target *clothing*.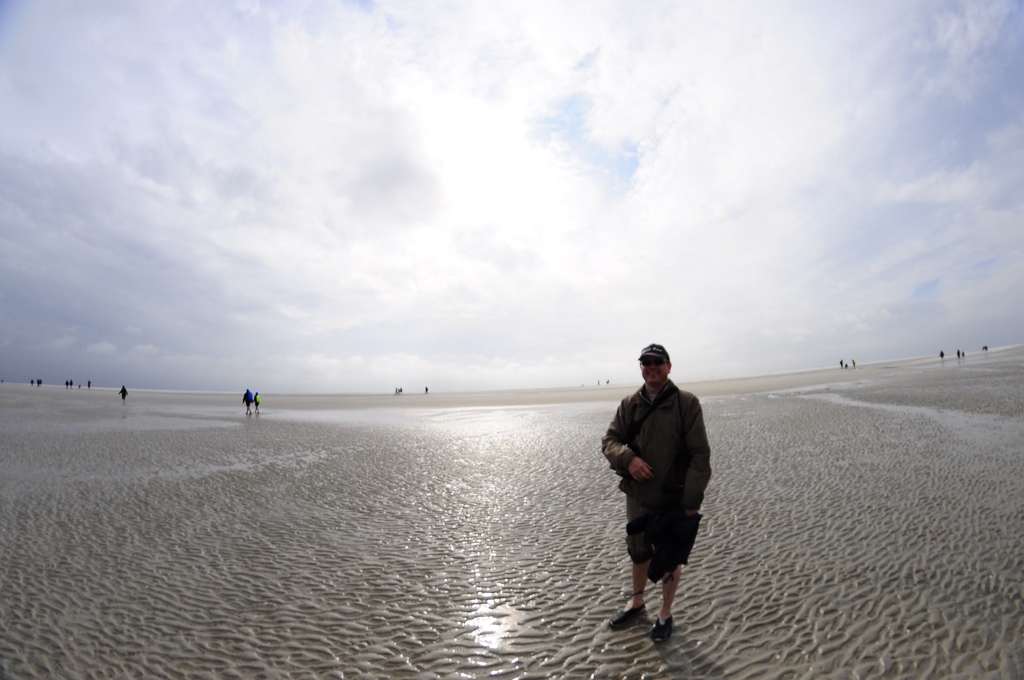
Target region: 255, 394, 260, 406.
